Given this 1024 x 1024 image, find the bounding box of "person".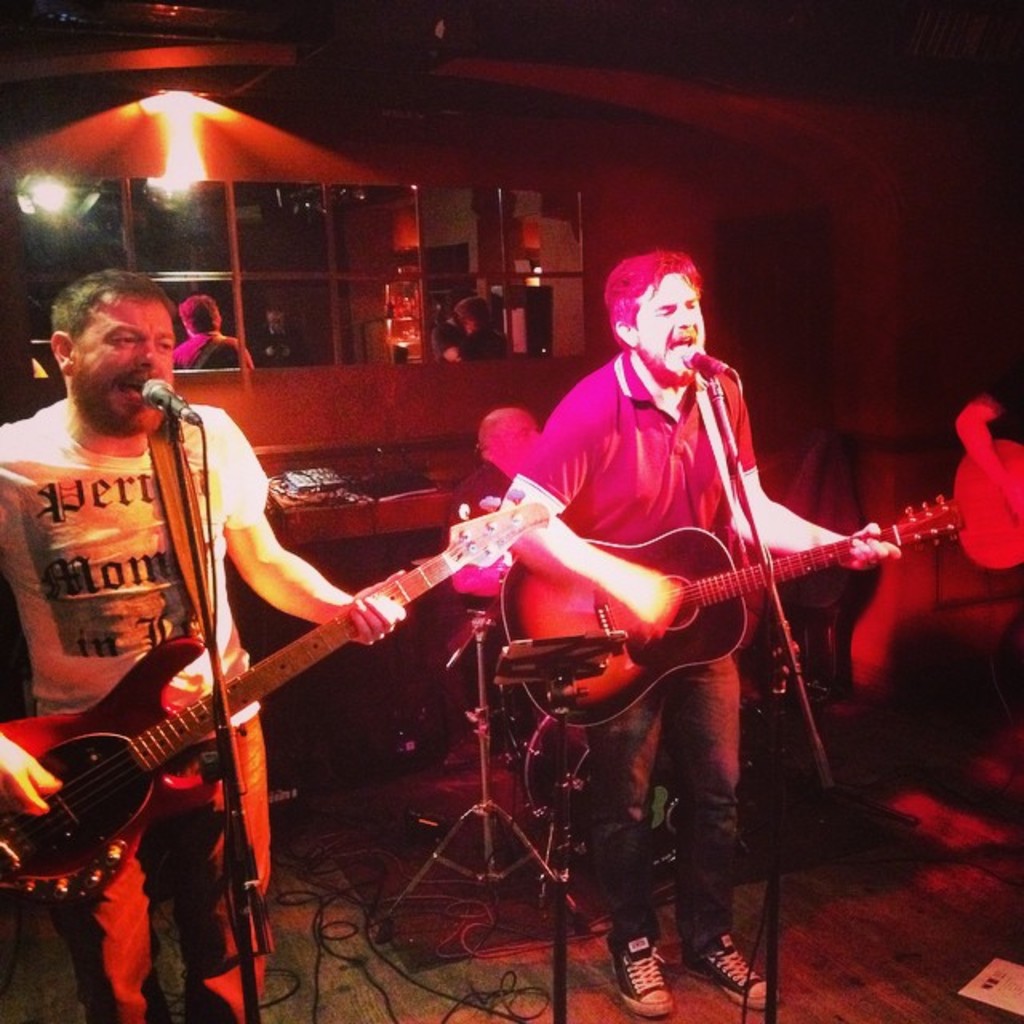
x1=501 y1=245 x2=901 y2=1018.
